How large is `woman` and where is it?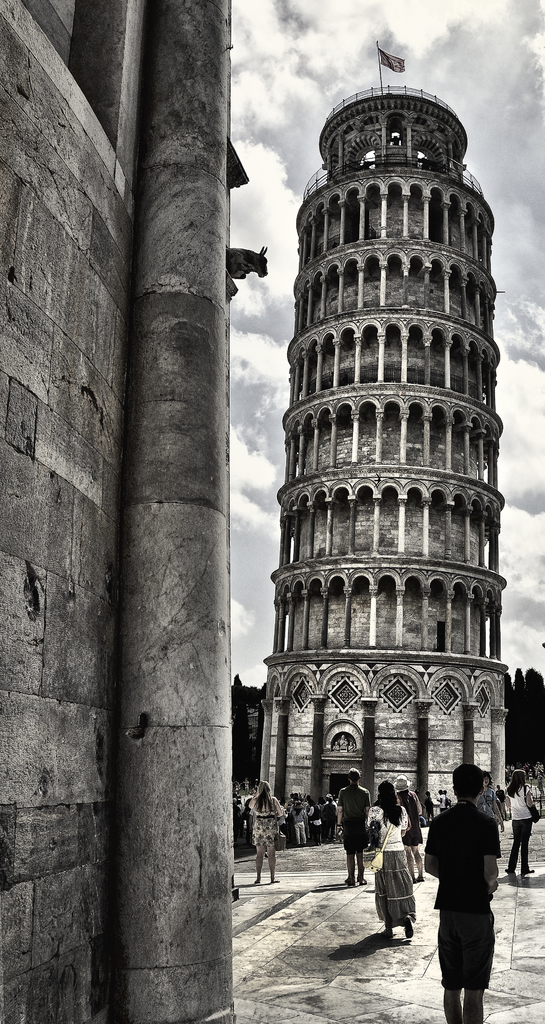
Bounding box: (x1=505, y1=768, x2=539, y2=879).
